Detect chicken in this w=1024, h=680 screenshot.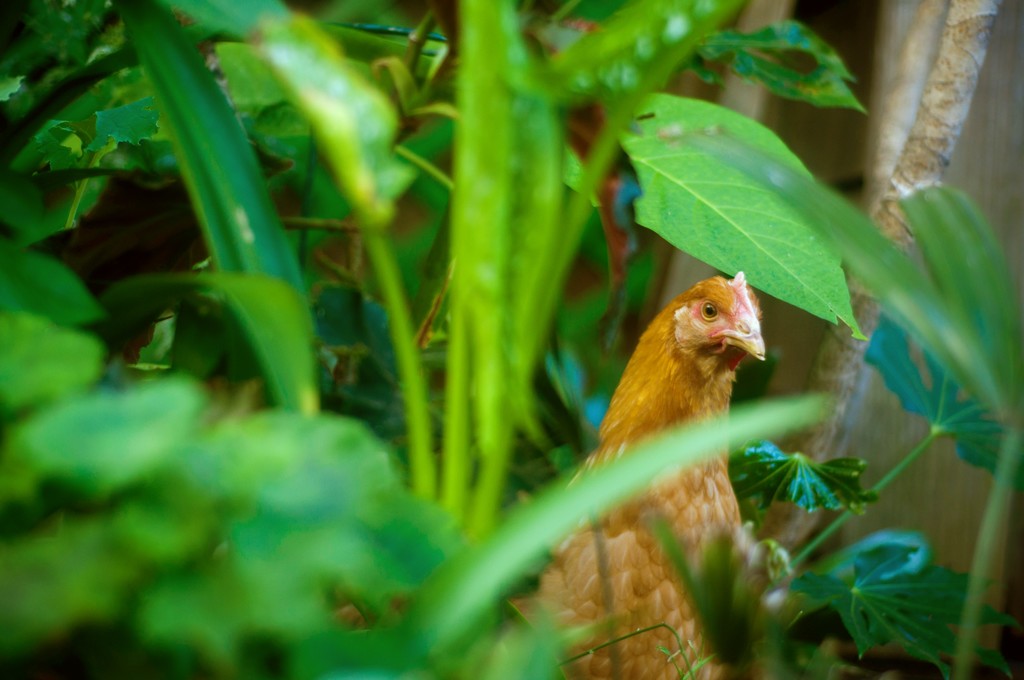
Detection: rect(554, 253, 781, 635).
